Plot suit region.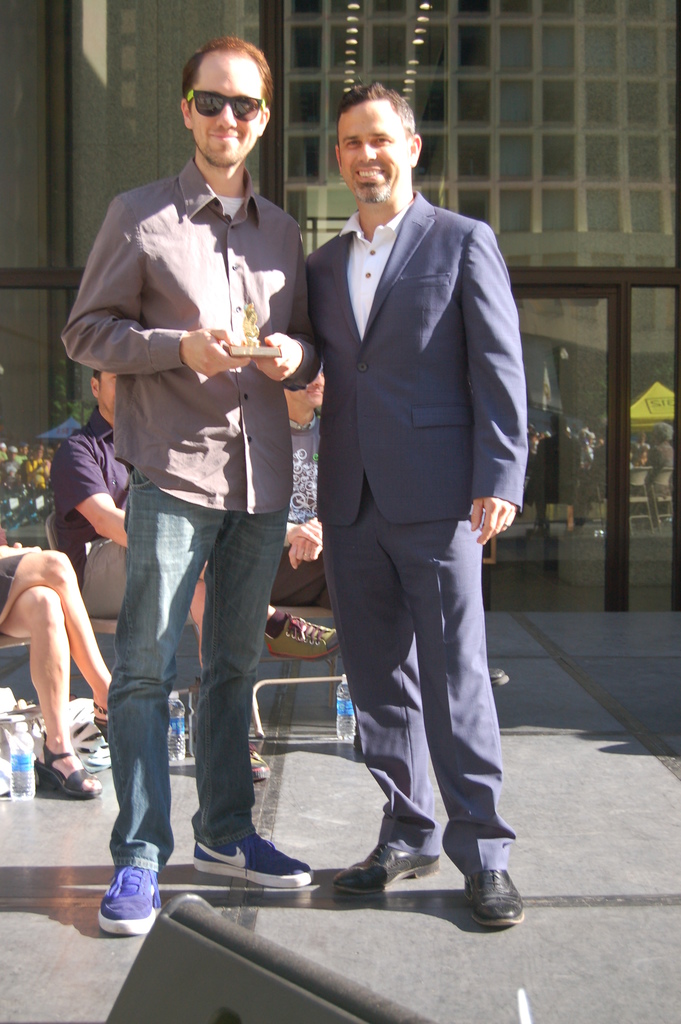
Plotted at bbox=(299, 187, 526, 871).
